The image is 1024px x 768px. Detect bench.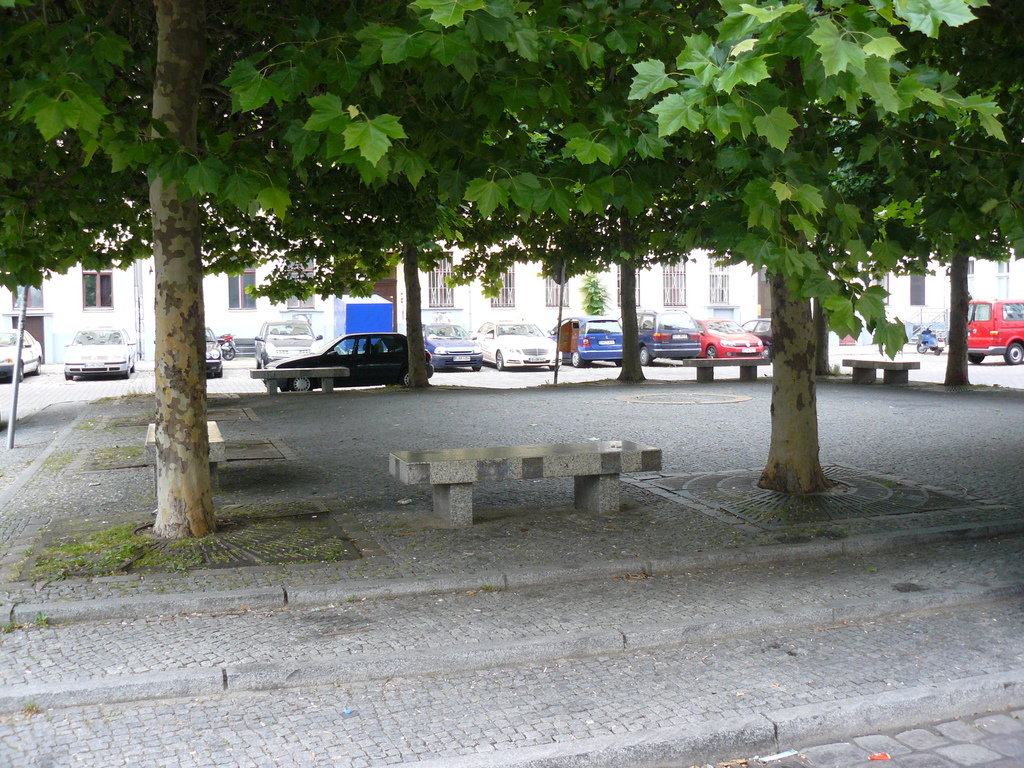
Detection: crop(370, 436, 653, 527).
